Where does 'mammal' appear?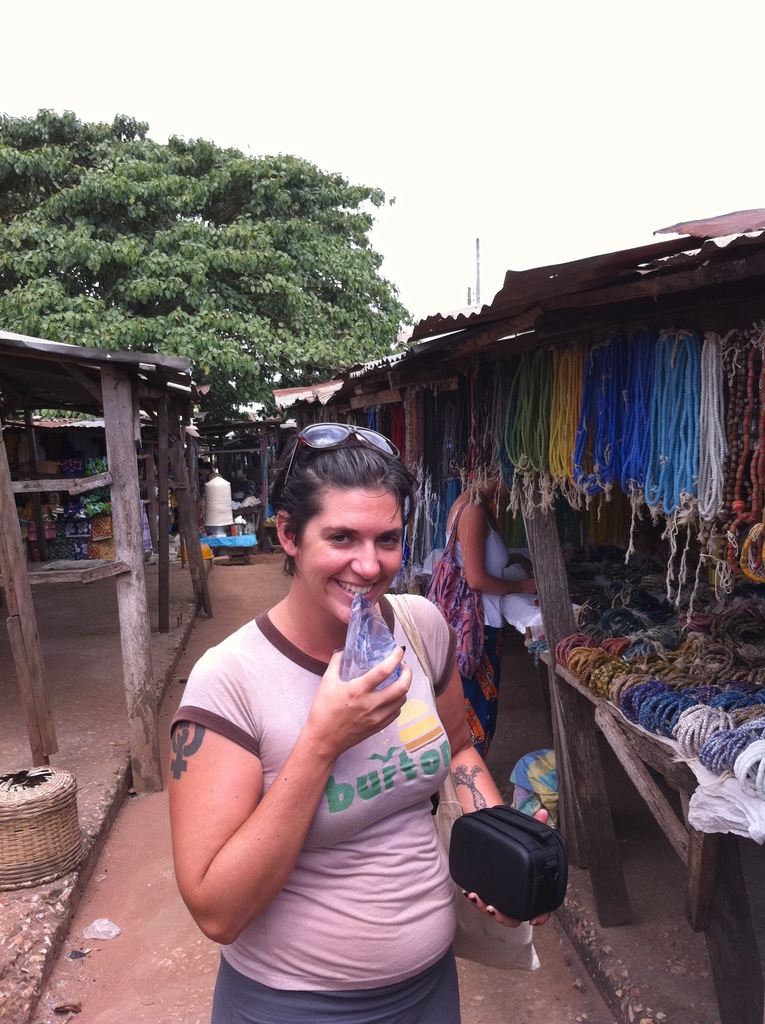
Appears at (left=149, top=501, right=500, bottom=984).
